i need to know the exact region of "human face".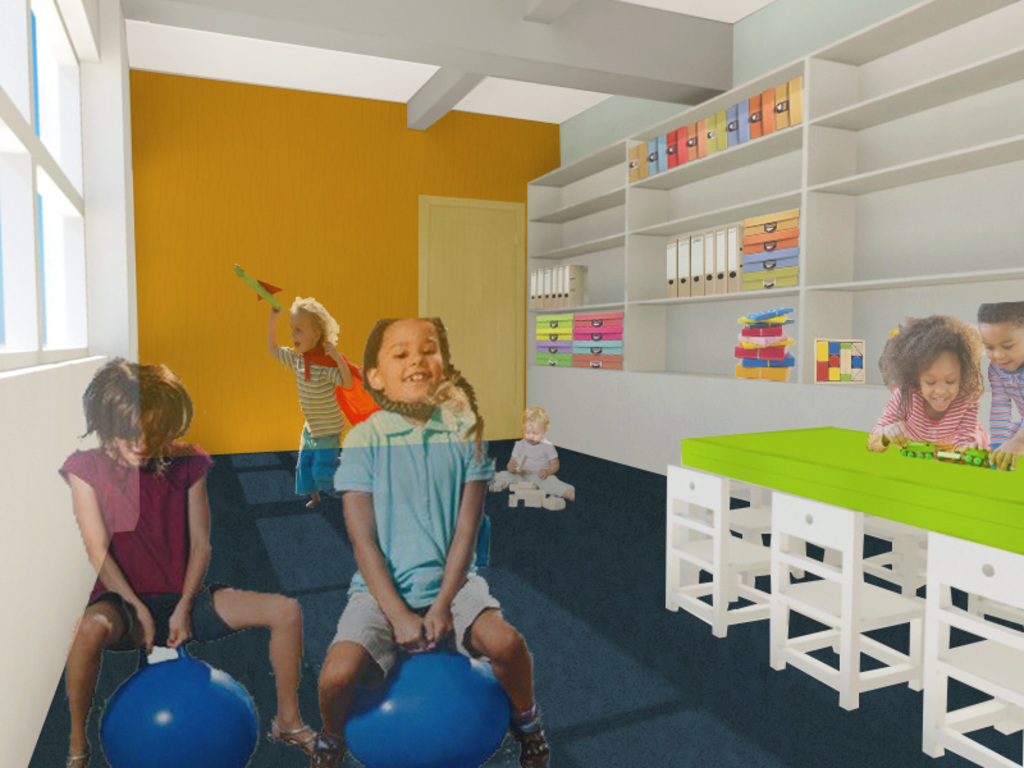
Region: detection(918, 344, 965, 411).
